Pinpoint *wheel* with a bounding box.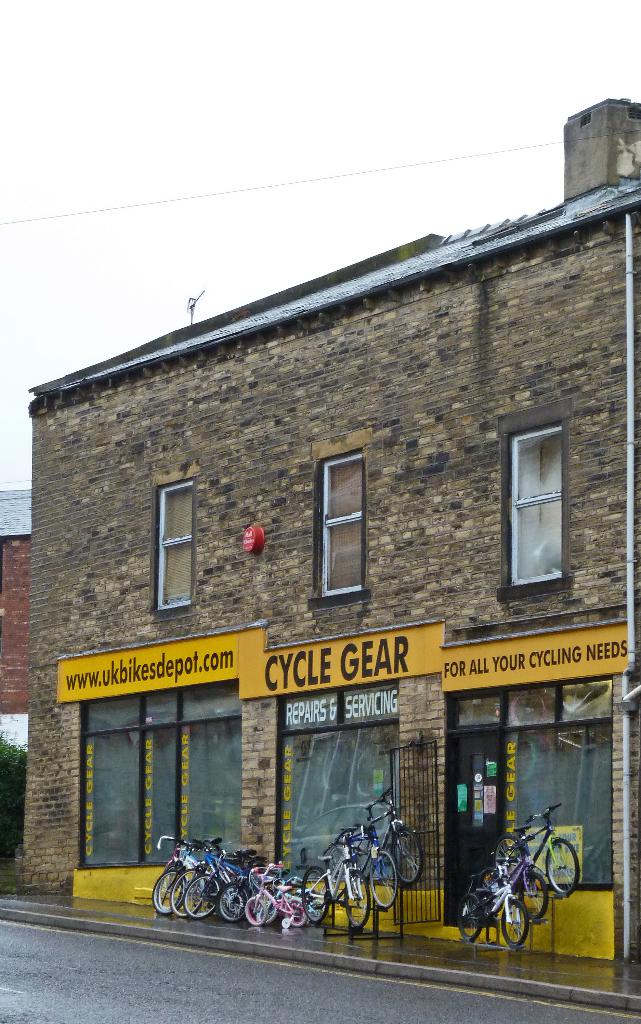
[534, 834, 590, 899].
